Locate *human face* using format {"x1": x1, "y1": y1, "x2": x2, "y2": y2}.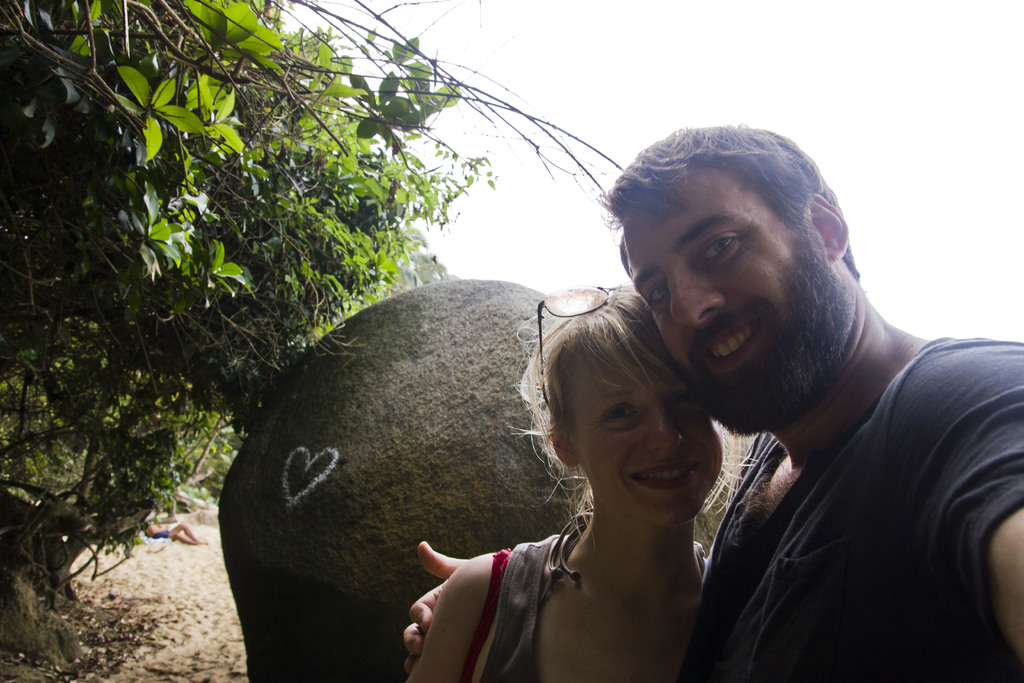
{"x1": 566, "y1": 338, "x2": 721, "y2": 523}.
